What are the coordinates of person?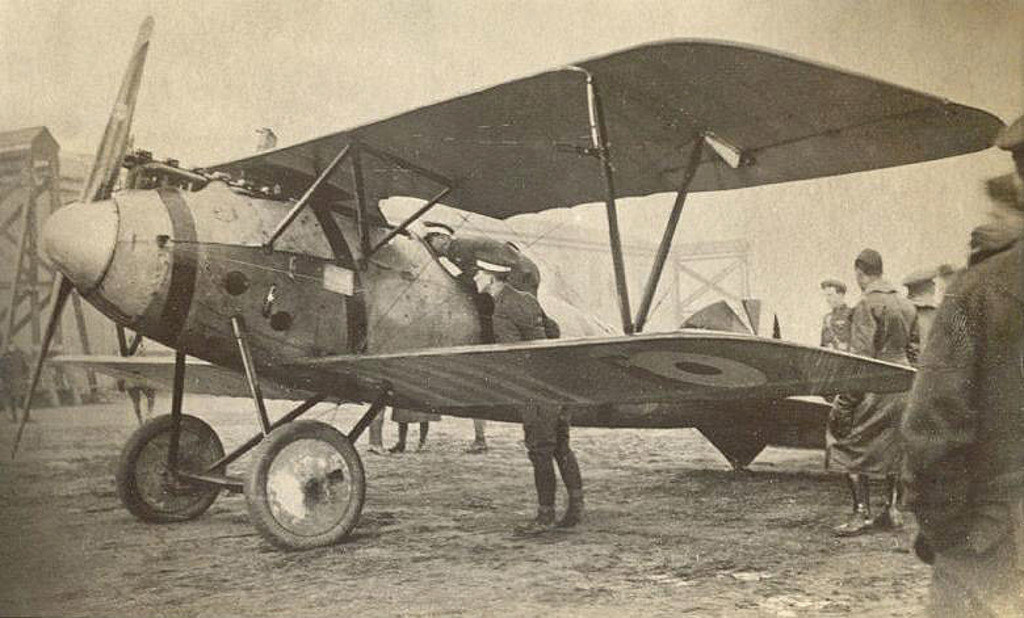
112:331:160:425.
